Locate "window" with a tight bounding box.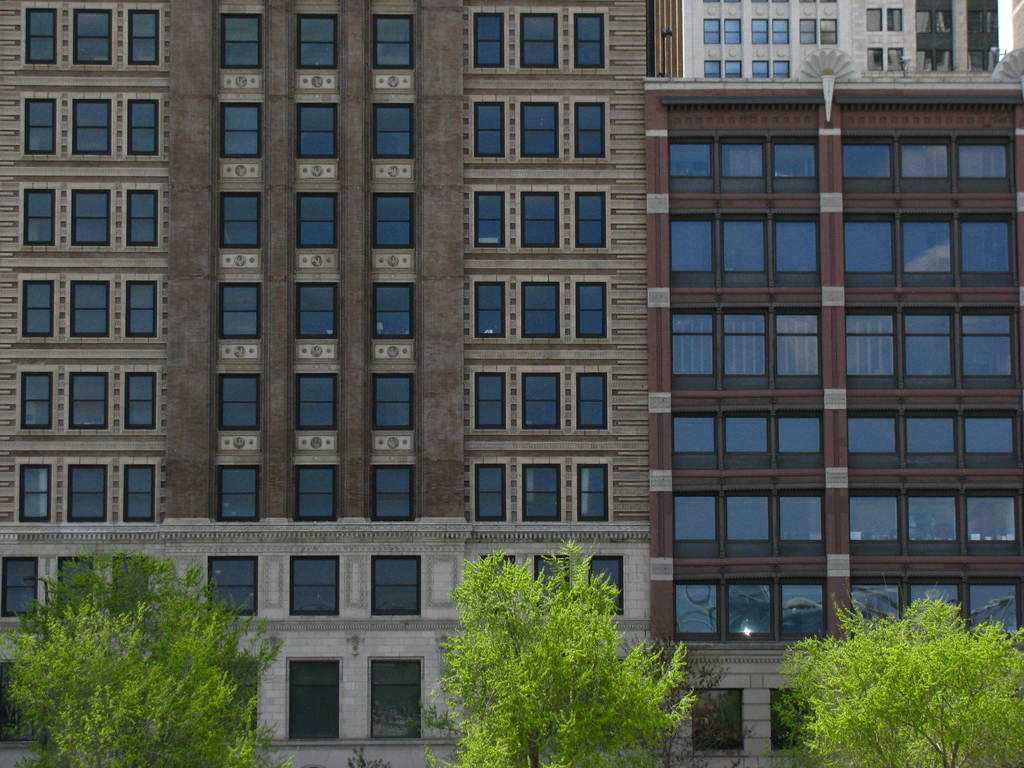
[669,206,821,289].
